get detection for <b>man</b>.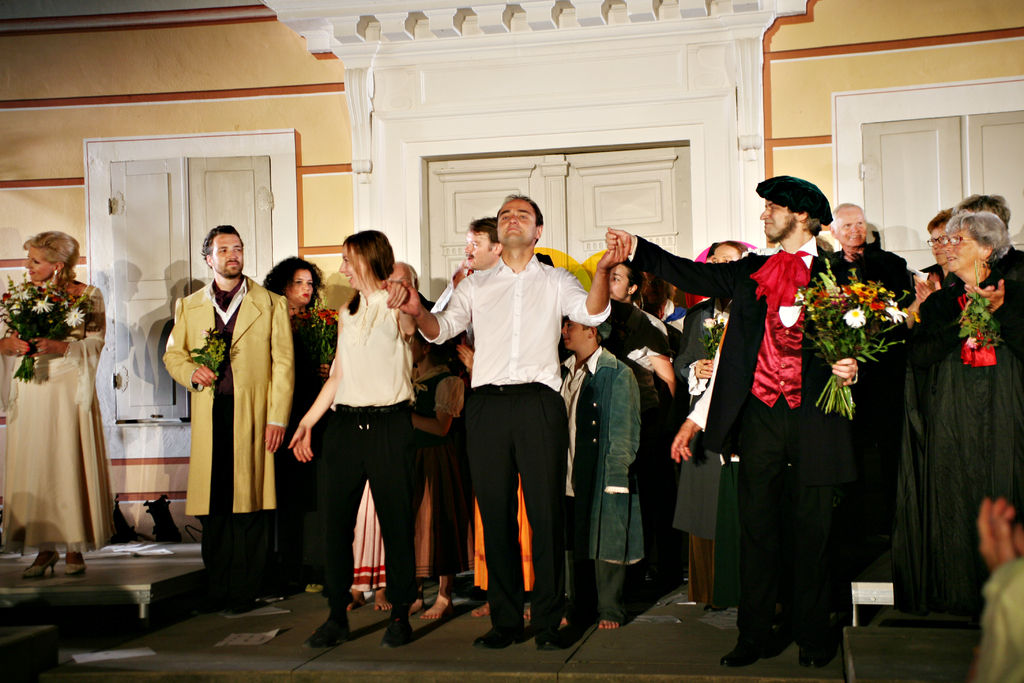
Detection: x1=434, y1=213, x2=509, y2=615.
